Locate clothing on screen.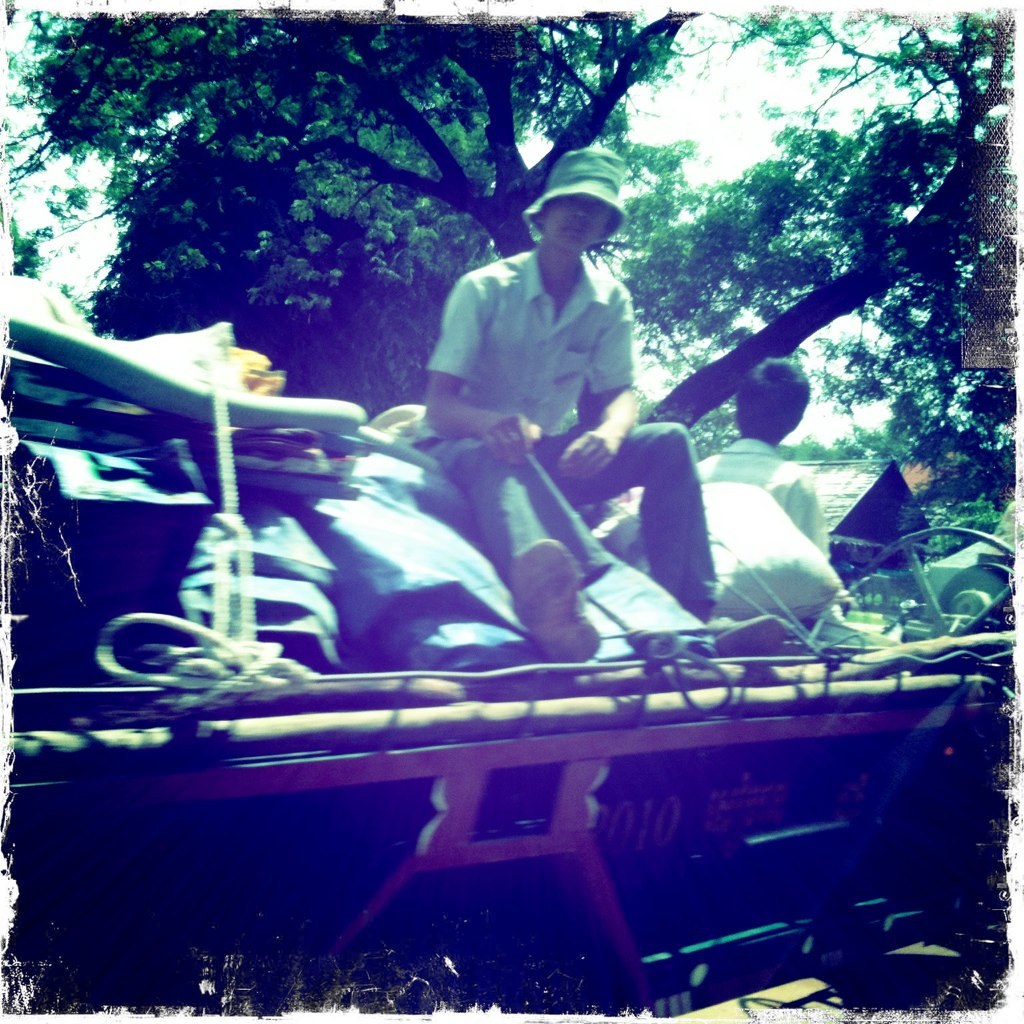
On screen at (690, 439, 843, 606).
